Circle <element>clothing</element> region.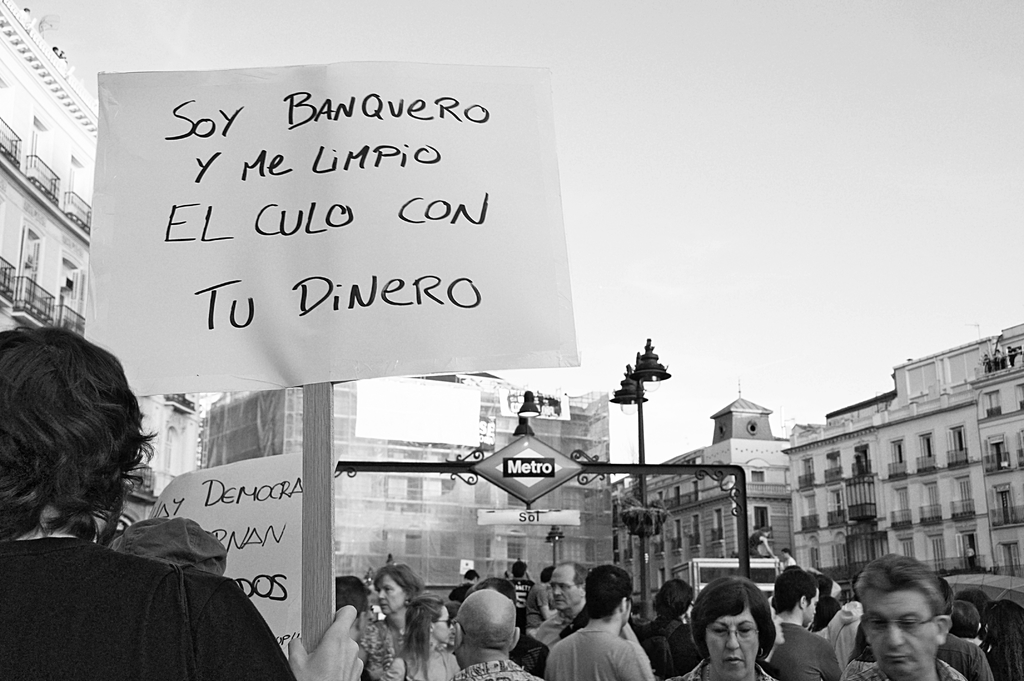
Region: 531, 601, 584, 651.
